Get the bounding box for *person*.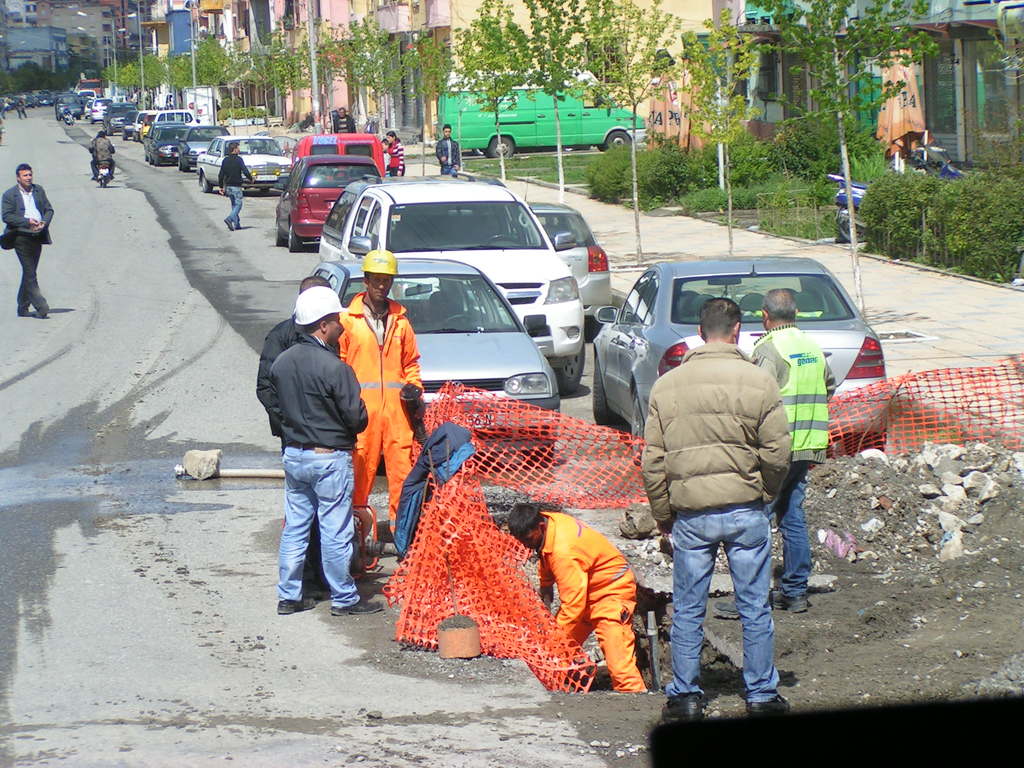
left=335, top=109, right=361, bottom=136.
